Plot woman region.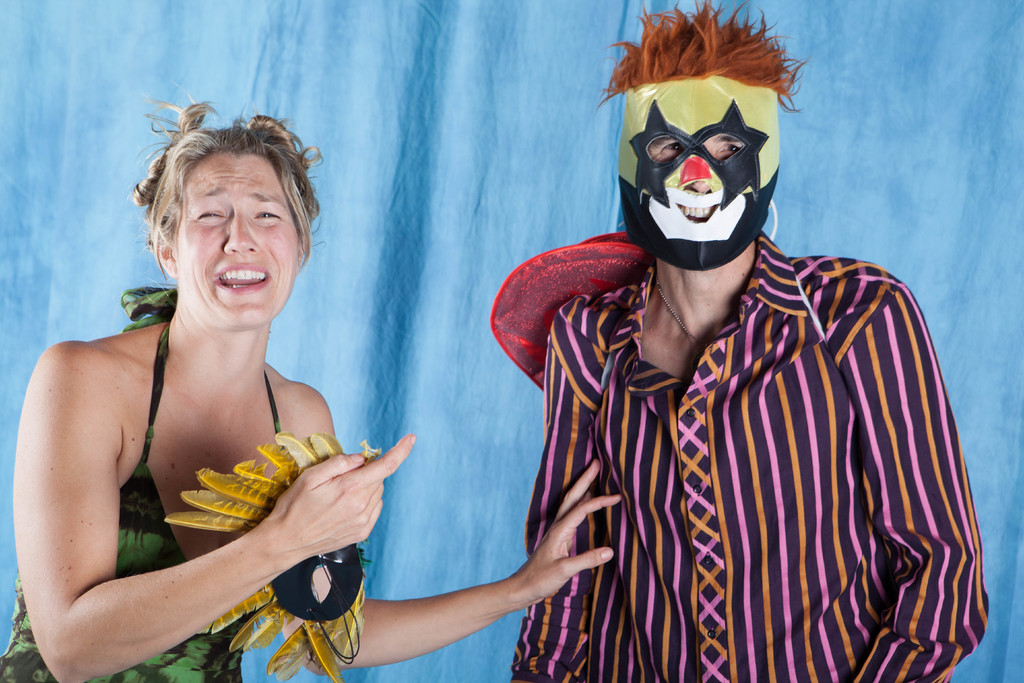
Plotted at x1=0, y1=92, x2=621, y2=682.
